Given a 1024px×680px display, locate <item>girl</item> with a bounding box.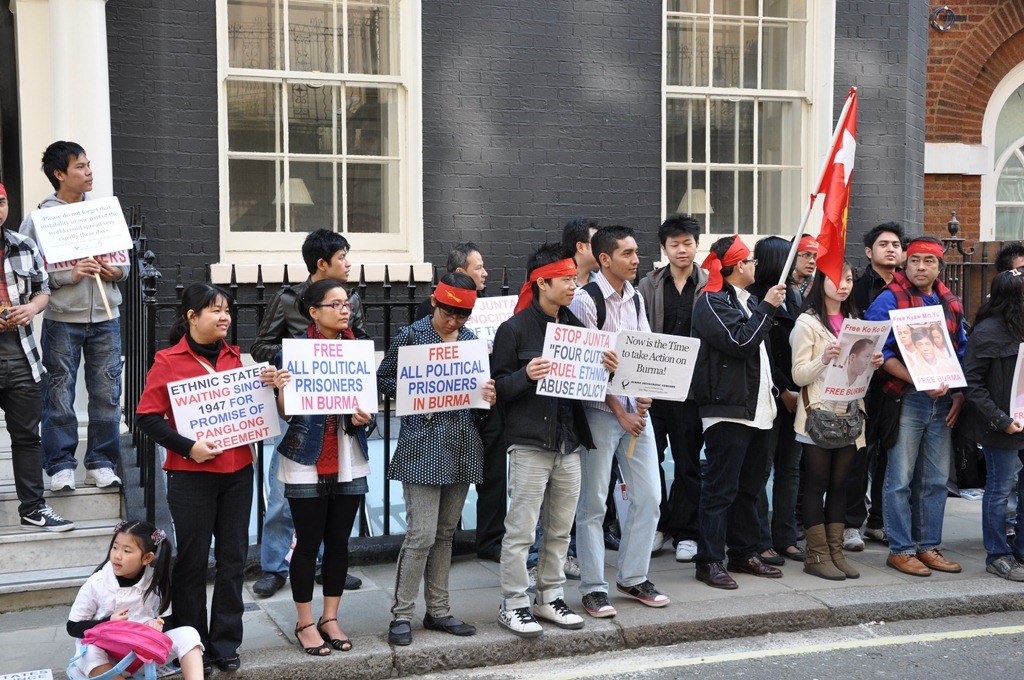
Located: left=65, top=523, right=206, bottom=679.
